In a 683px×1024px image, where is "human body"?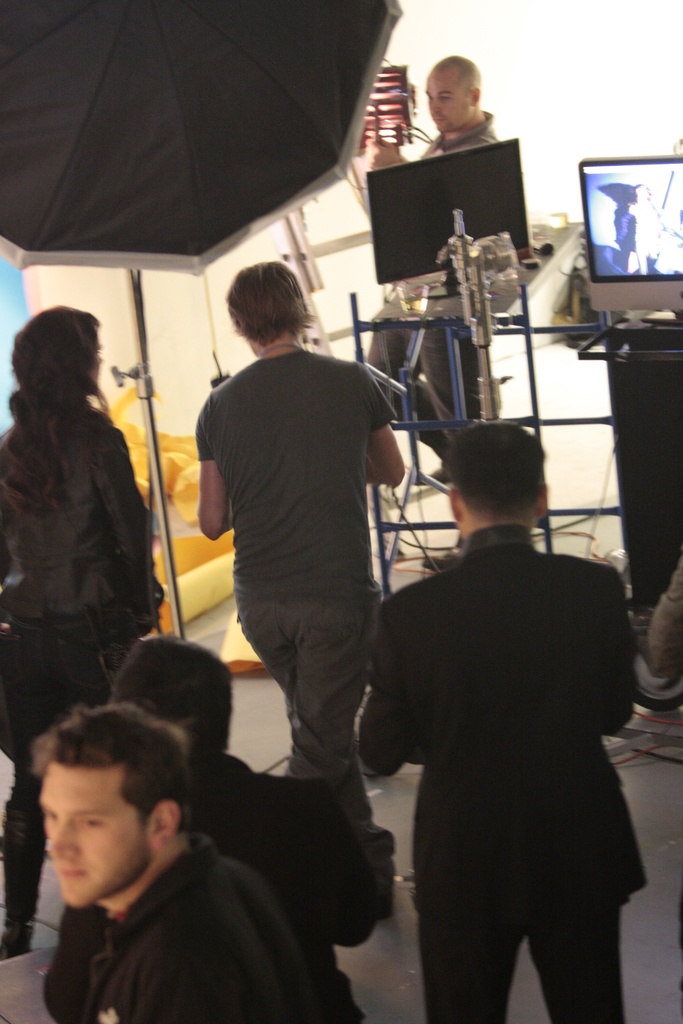
195 268 430 848.
